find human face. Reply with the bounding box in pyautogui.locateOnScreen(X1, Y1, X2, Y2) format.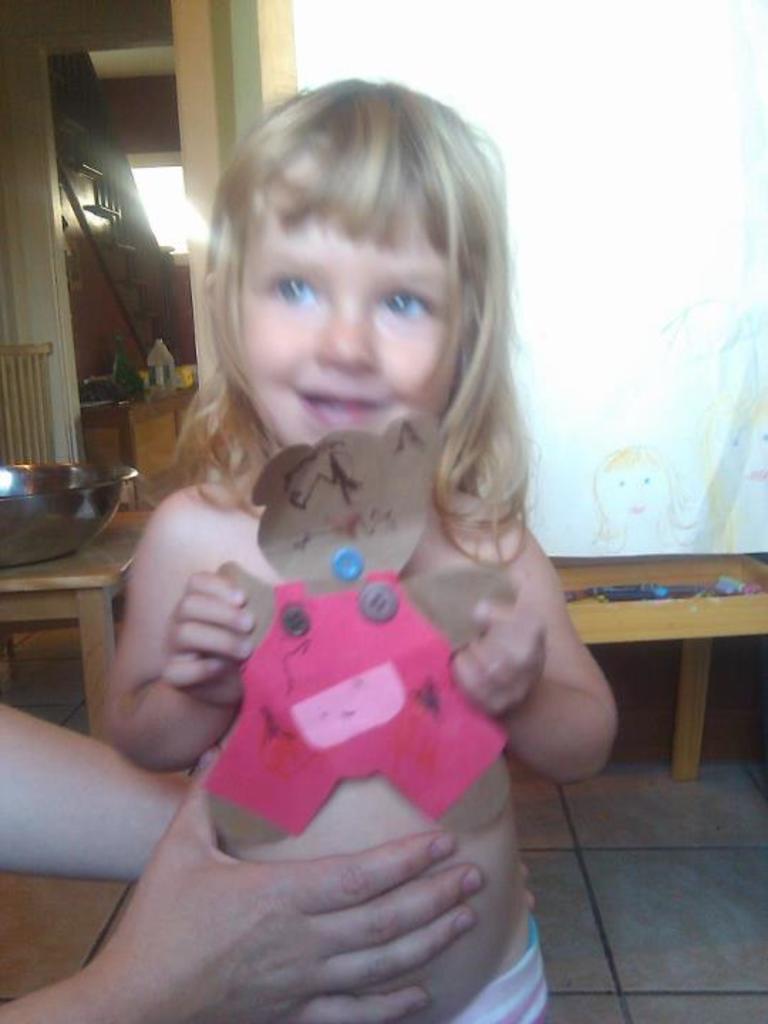
pyautogui.locateOnScreen(220, 189, 472, 464).
